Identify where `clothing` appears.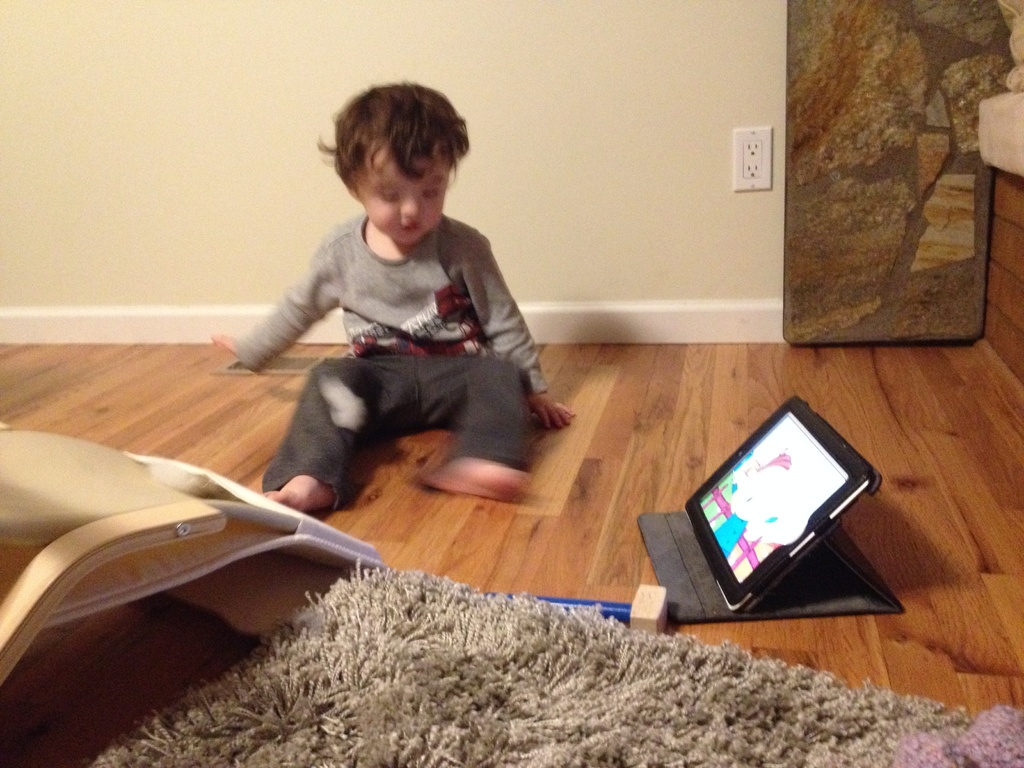
Appears at x1=236 y1=170 x2=554 y2=508.
